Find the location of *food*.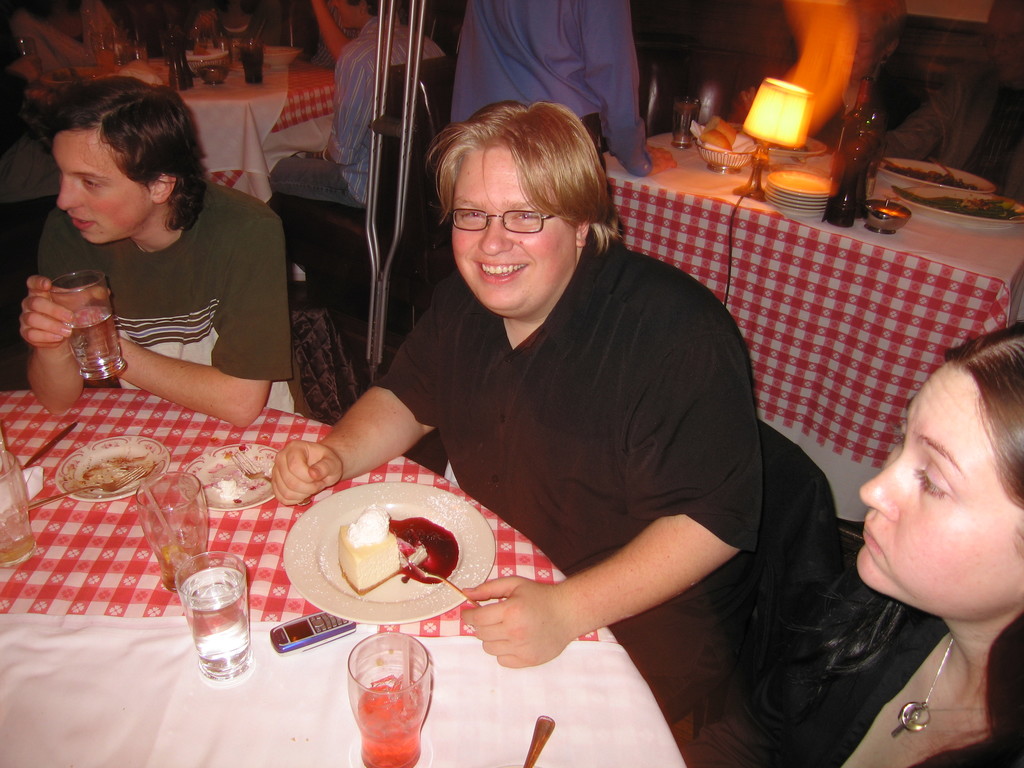
Location: x1=202 y1=447 x2=273 y2=502.
